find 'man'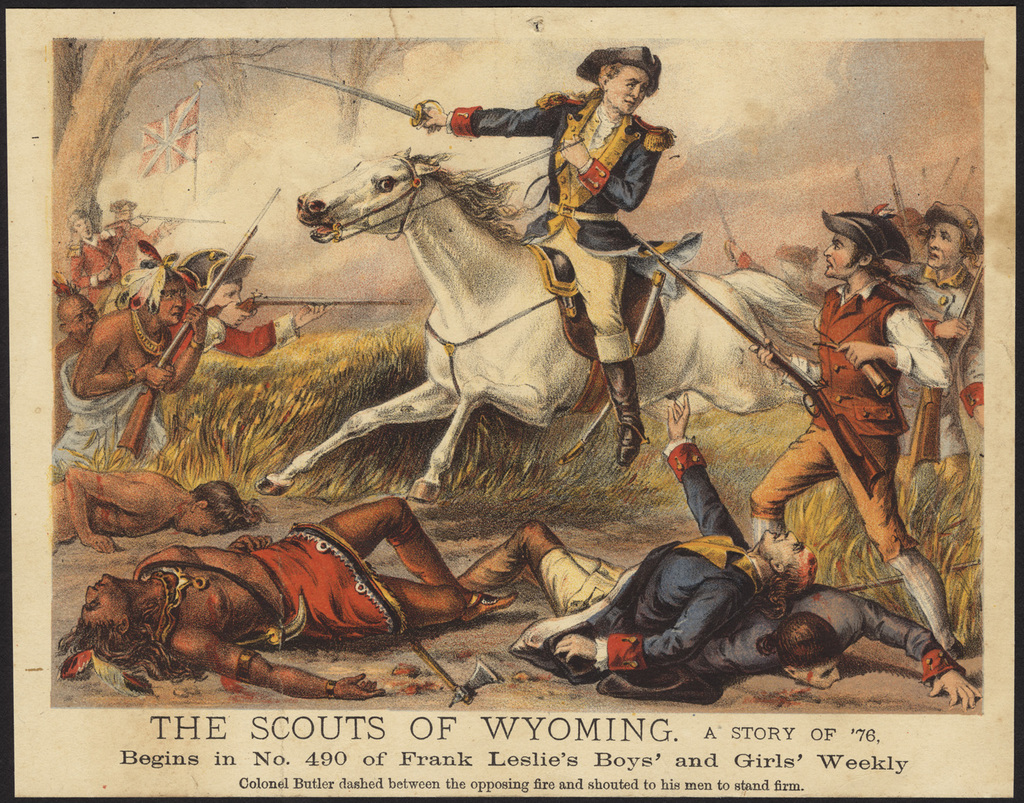
BBox(46, 290, 104, 438)
